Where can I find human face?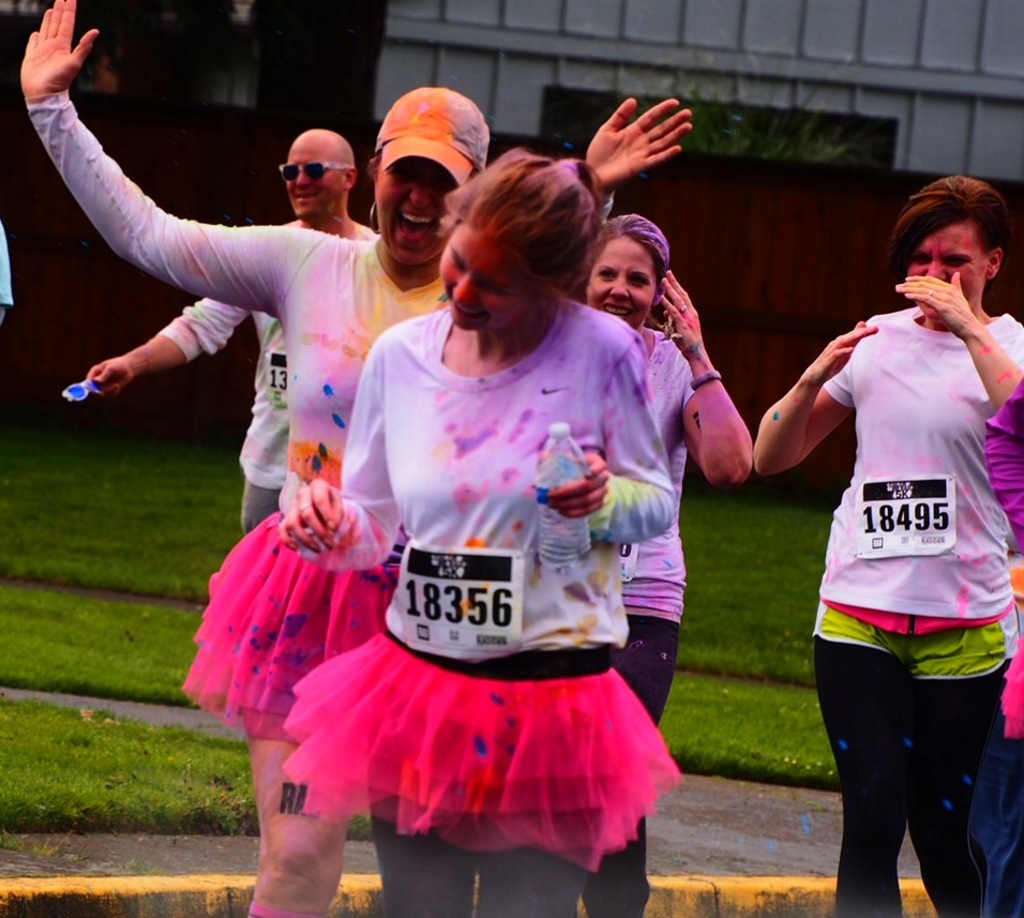
You can find it at box(433, 222, 542, 336).
